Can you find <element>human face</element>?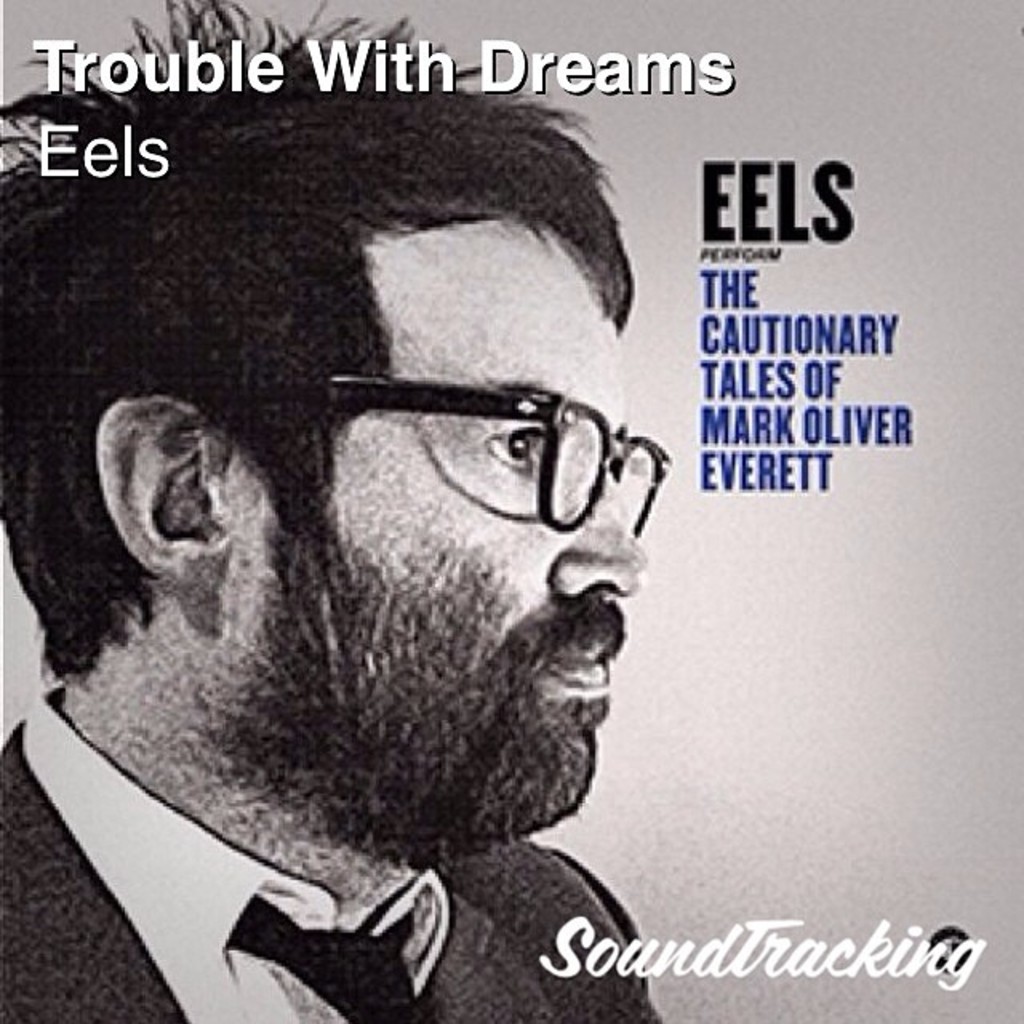
Yes, bounding box: 184, 198, 642, 840.
